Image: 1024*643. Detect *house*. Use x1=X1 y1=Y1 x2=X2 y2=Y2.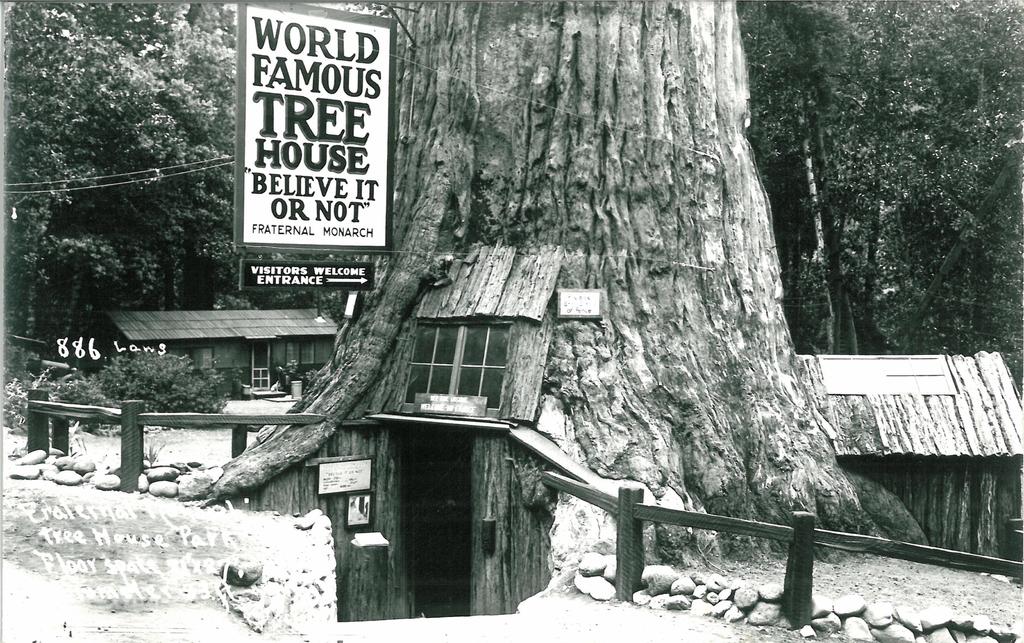
x1=71 y1=298 x2=342 y2=409.
